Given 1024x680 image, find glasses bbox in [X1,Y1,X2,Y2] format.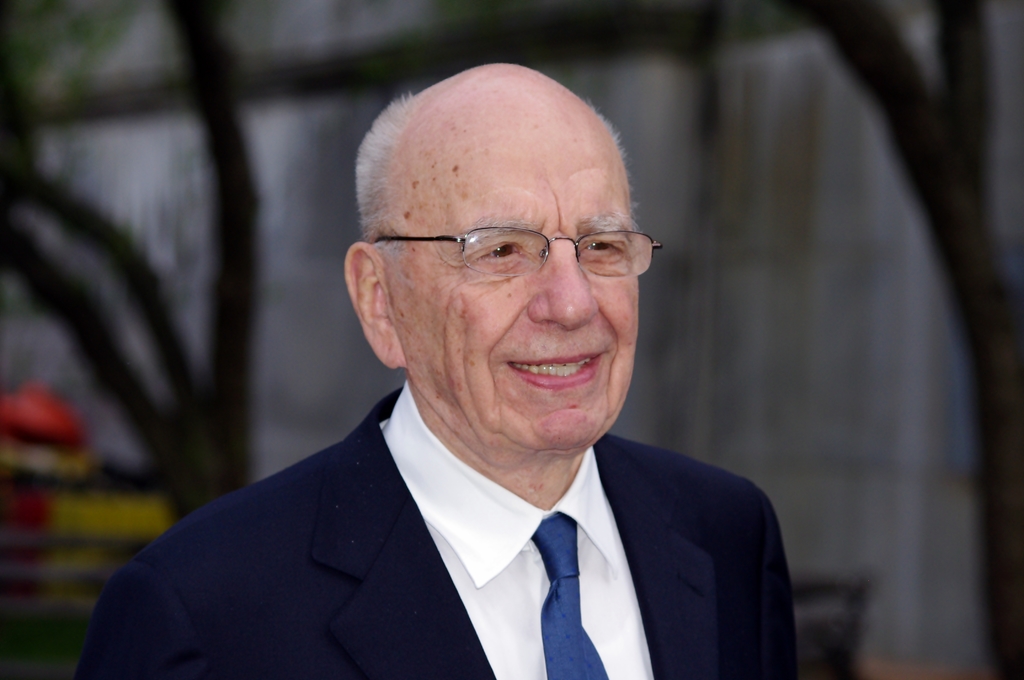
[353,207,641,306].
